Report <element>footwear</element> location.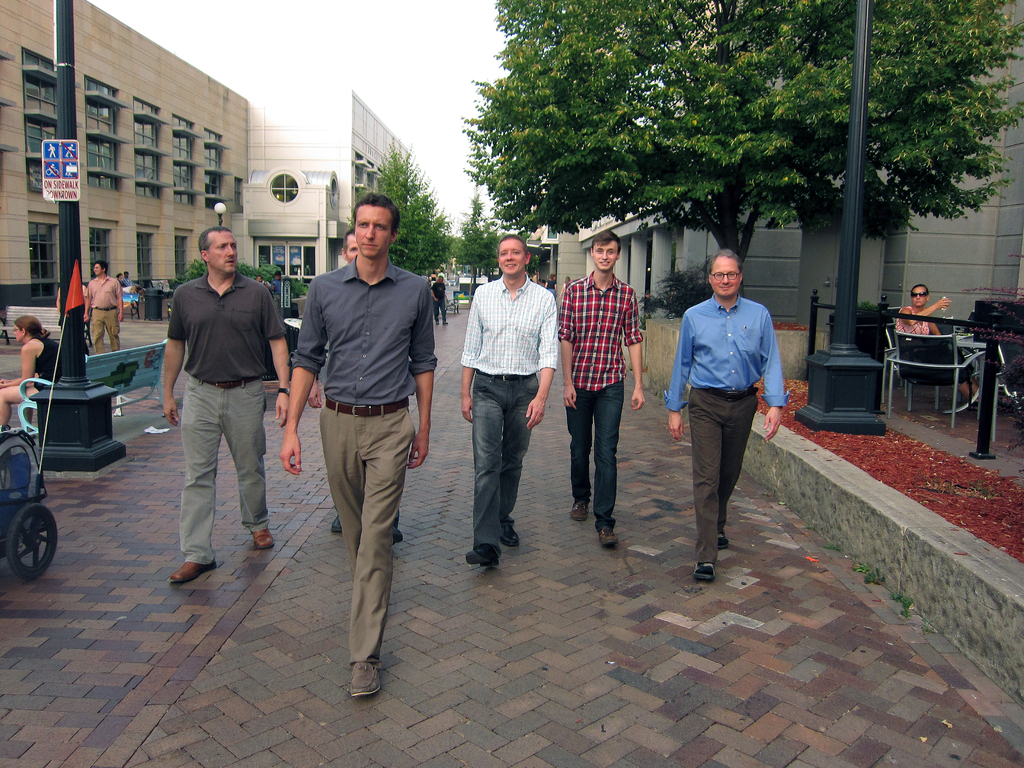
Report: (499,531,522,547).
